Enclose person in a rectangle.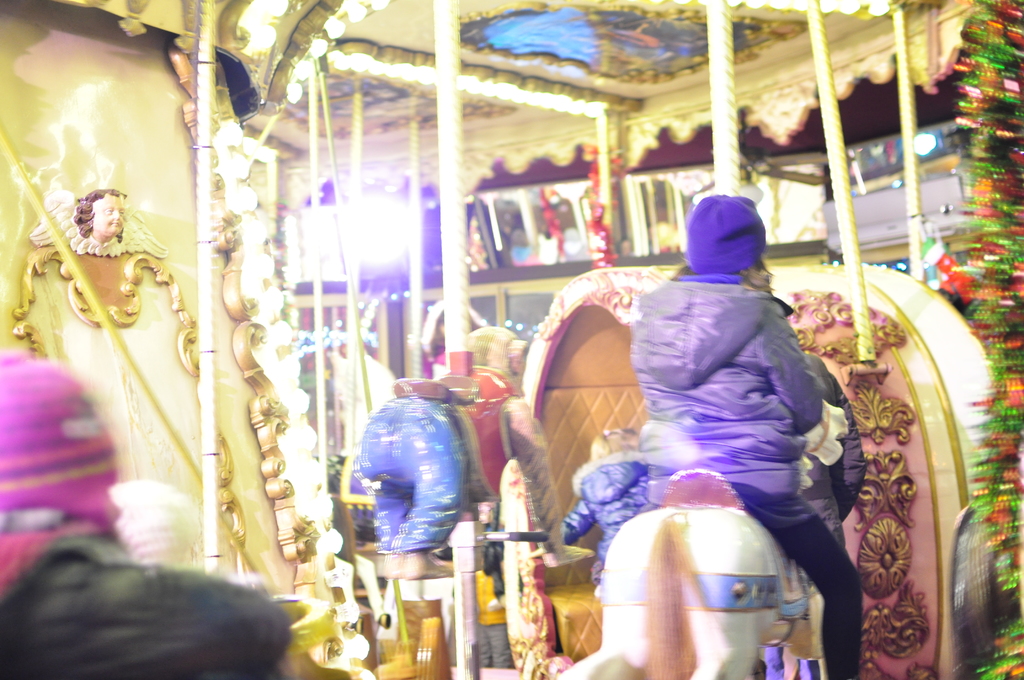
bbox=[627, 193, 865, 679].
